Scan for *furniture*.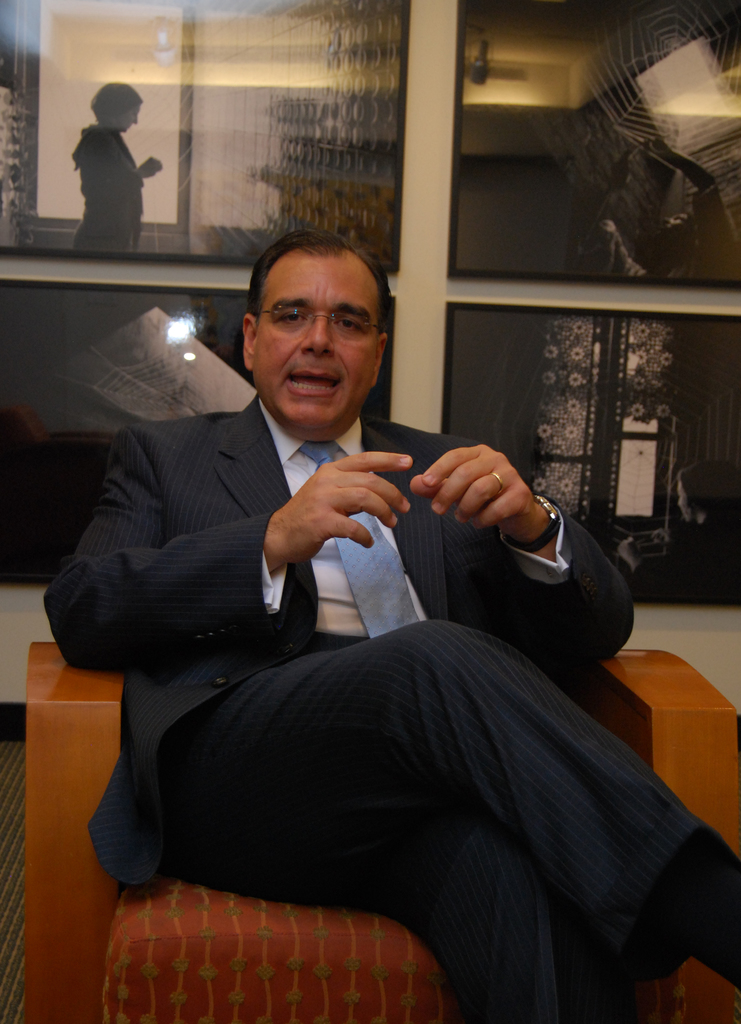
Scan result: BBox(26, 644, 740, 1023).
